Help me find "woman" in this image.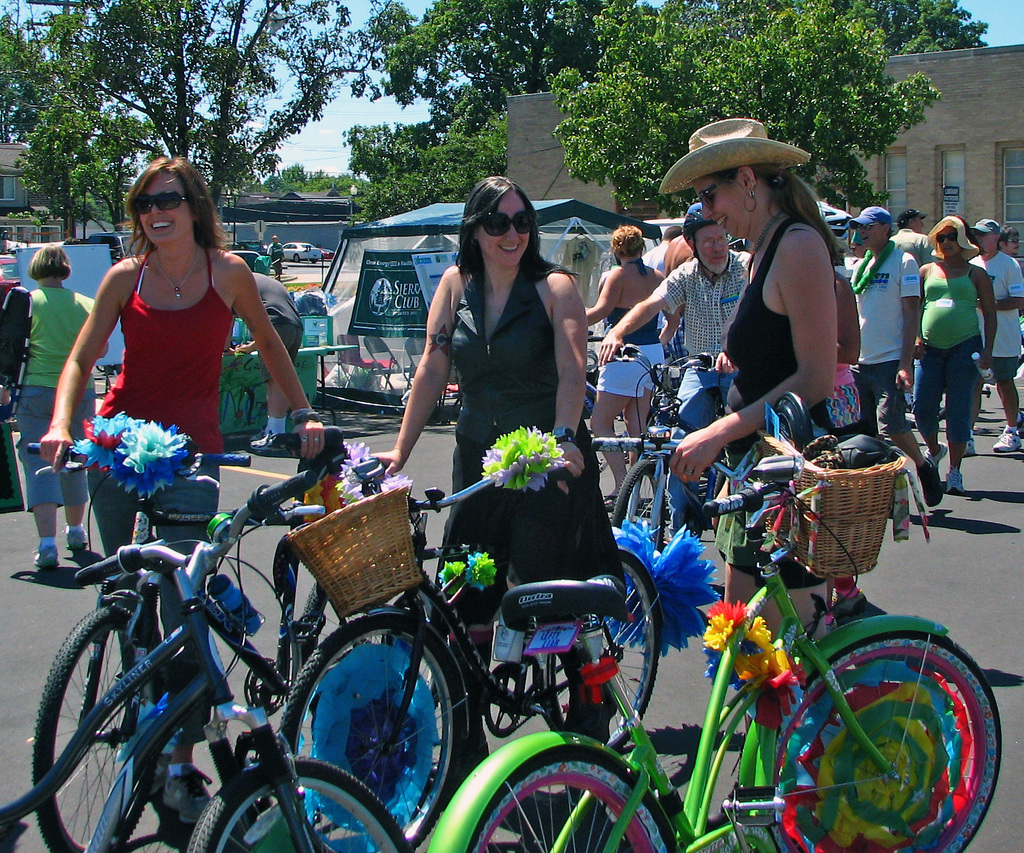
Found it: bbox=(655, 127, 841, 725).
